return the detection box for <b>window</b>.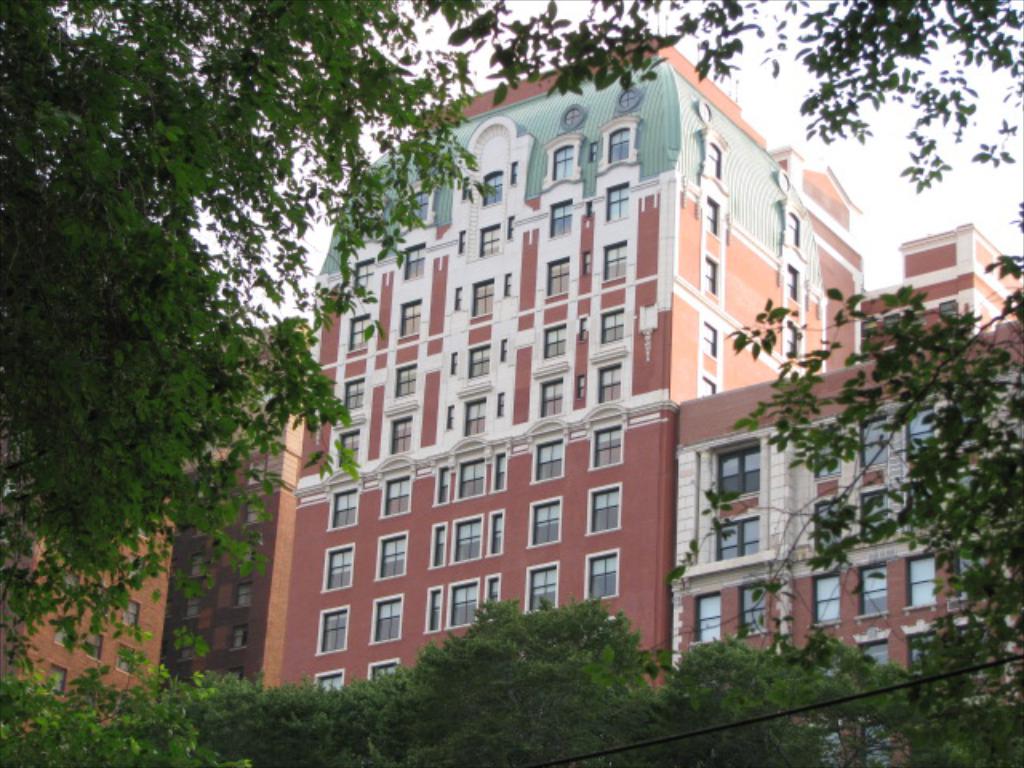
<bbox>395, 365, 418, 395</bbox>.
